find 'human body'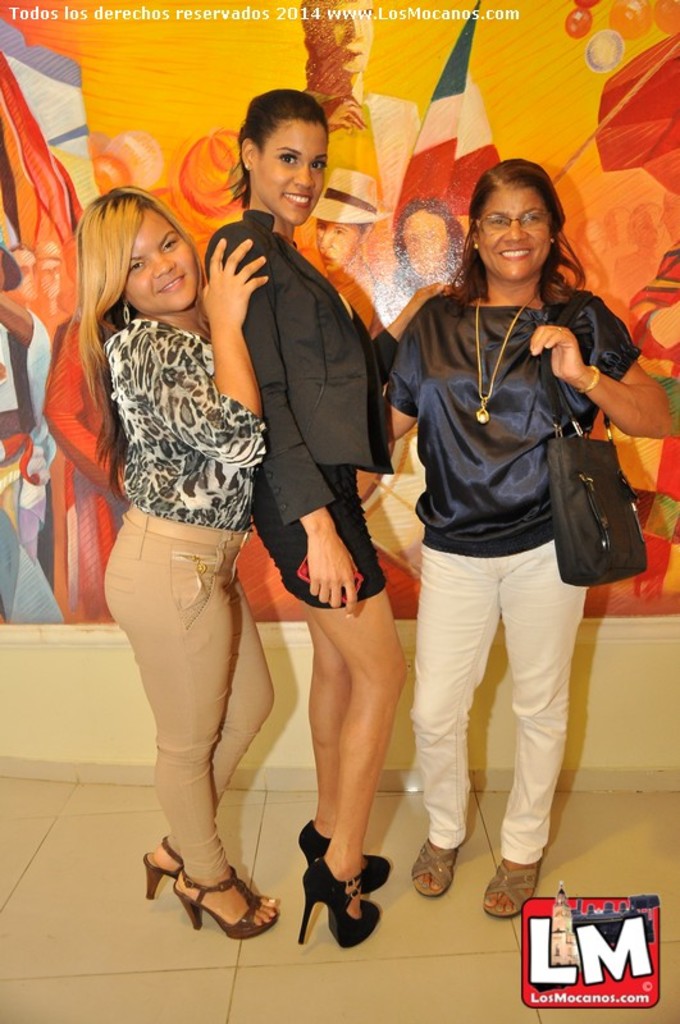
region(206, 209, 415, 941)
